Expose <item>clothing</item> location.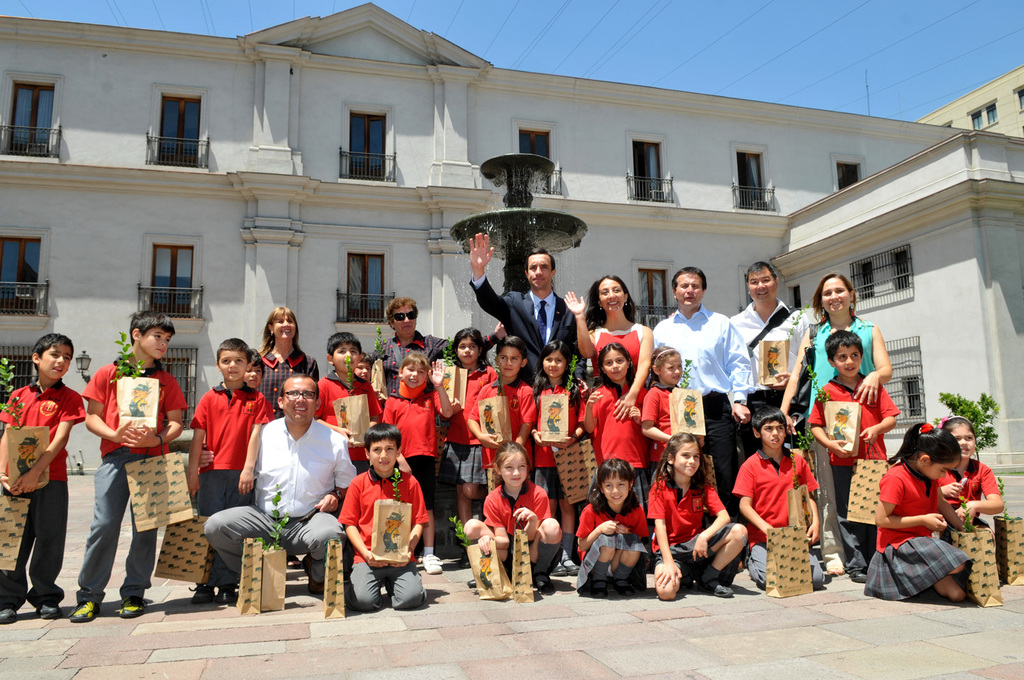
Exposed at (left=730, top=447, right=816, bottom=578).
